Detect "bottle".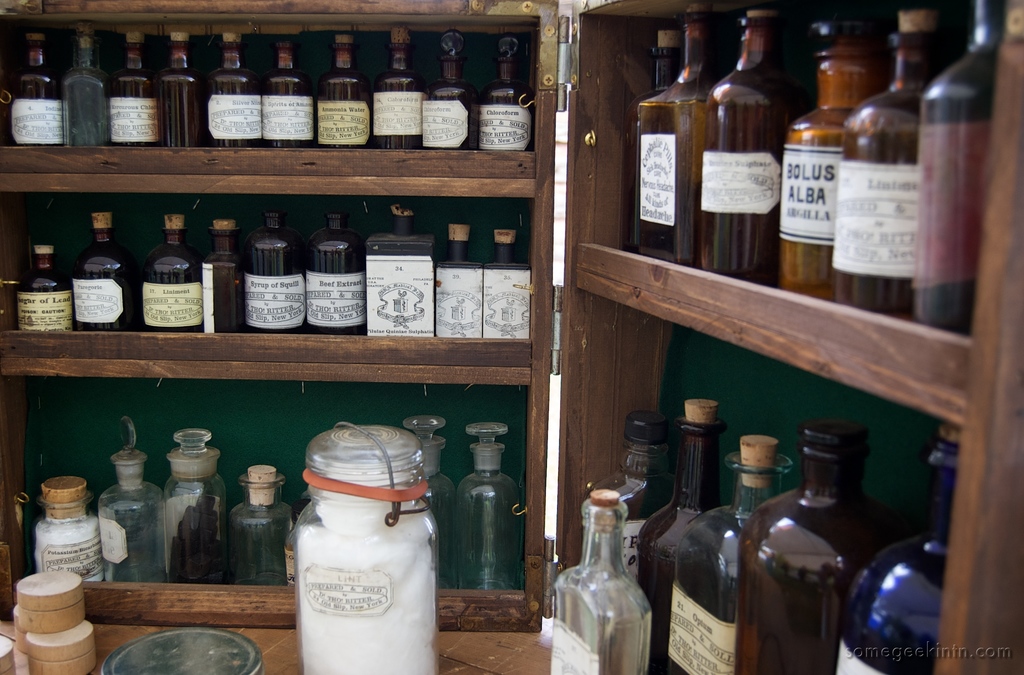
Detected at box=[363, 193, 443, 337].
